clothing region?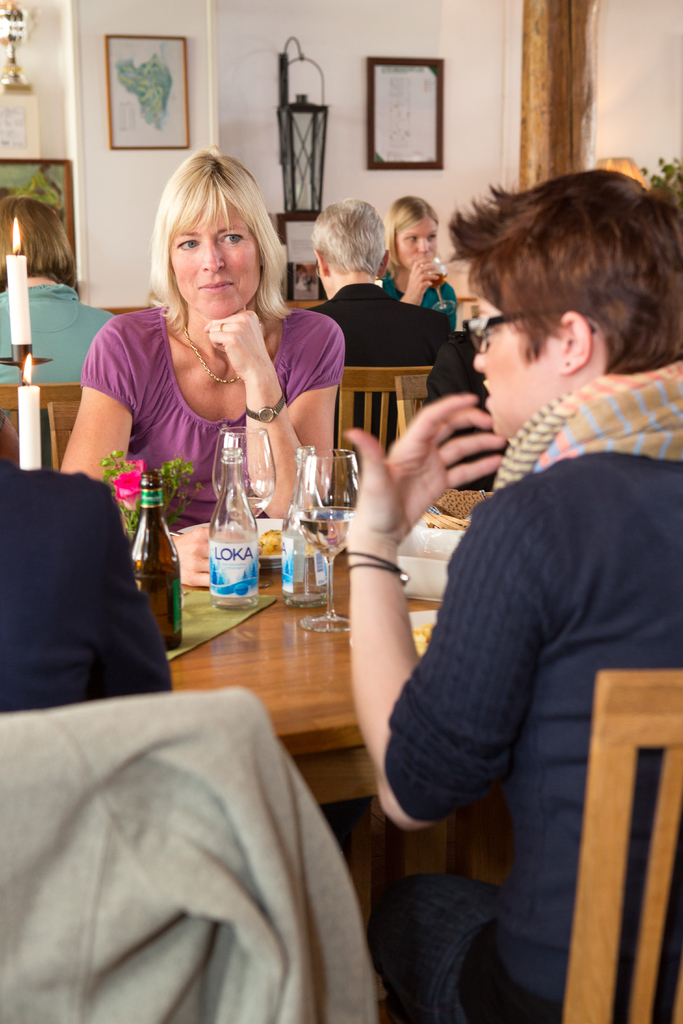
bbox(0, 665, 397, 1020)
